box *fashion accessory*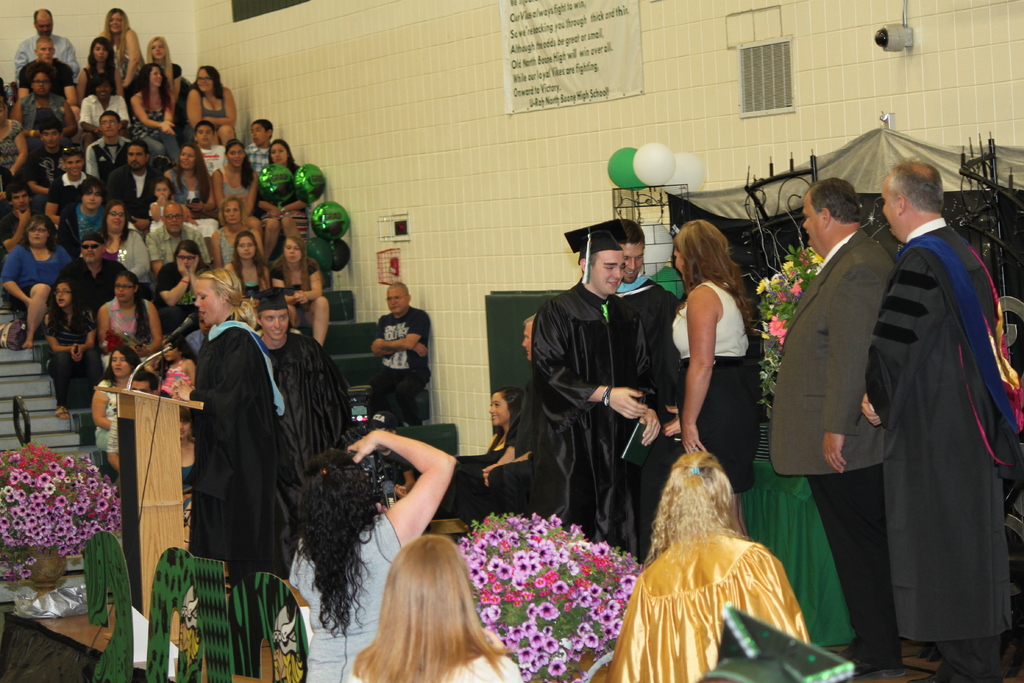
<region>362, 436, 379, 451</region>
